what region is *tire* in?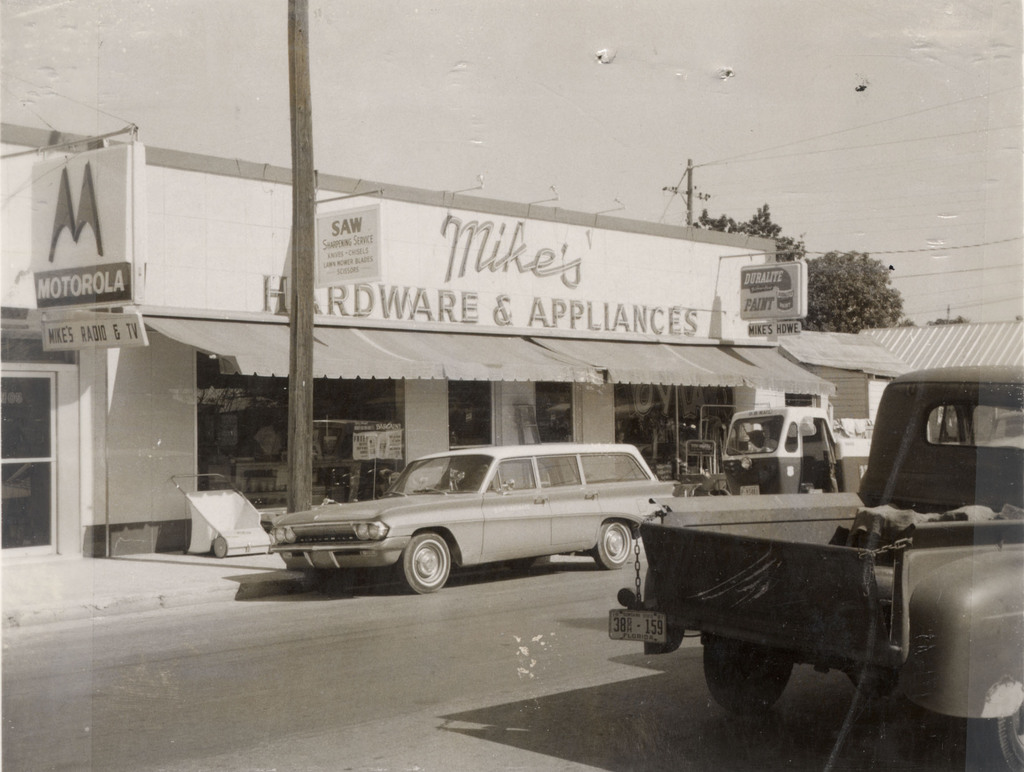
locate(703, 636, 794, 714).
